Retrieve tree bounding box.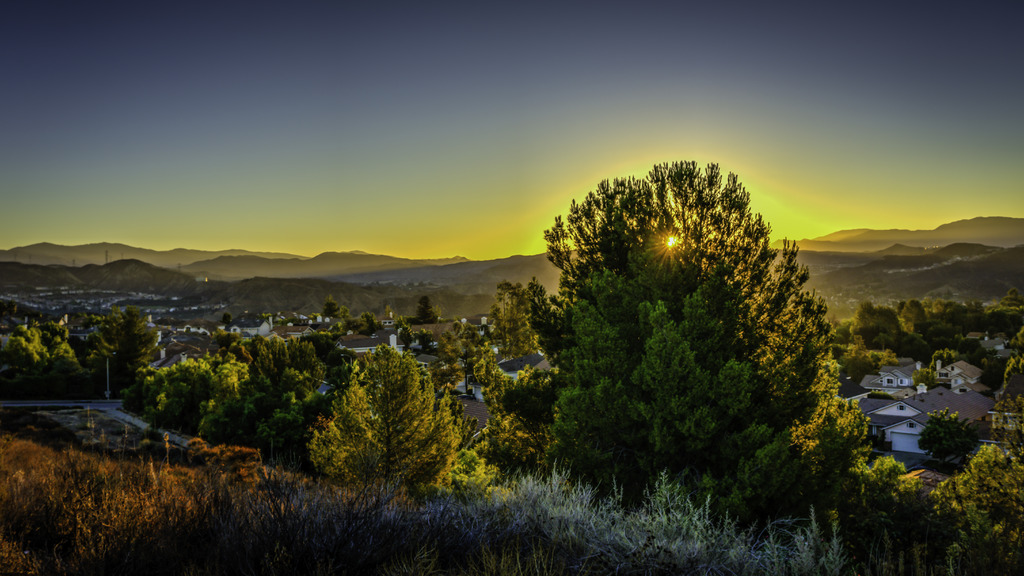
Bounding box: x1=130, y1=353, x2=243, y2=429.
